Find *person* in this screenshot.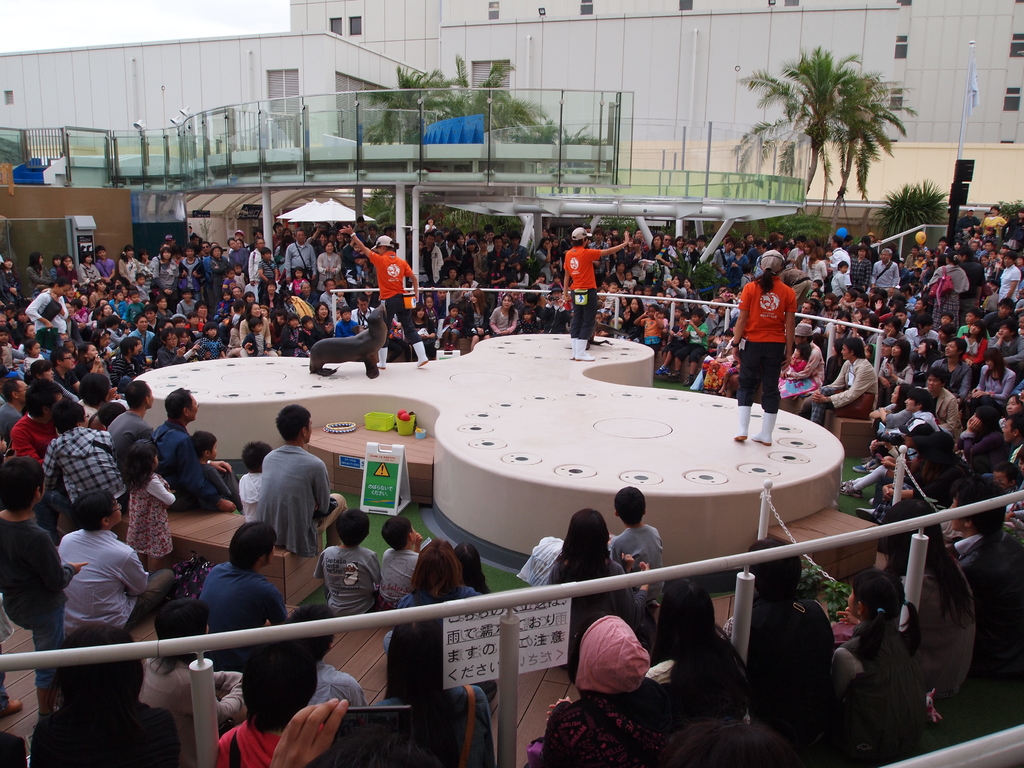
The bounding box for *person* is 802 304 810 316.
